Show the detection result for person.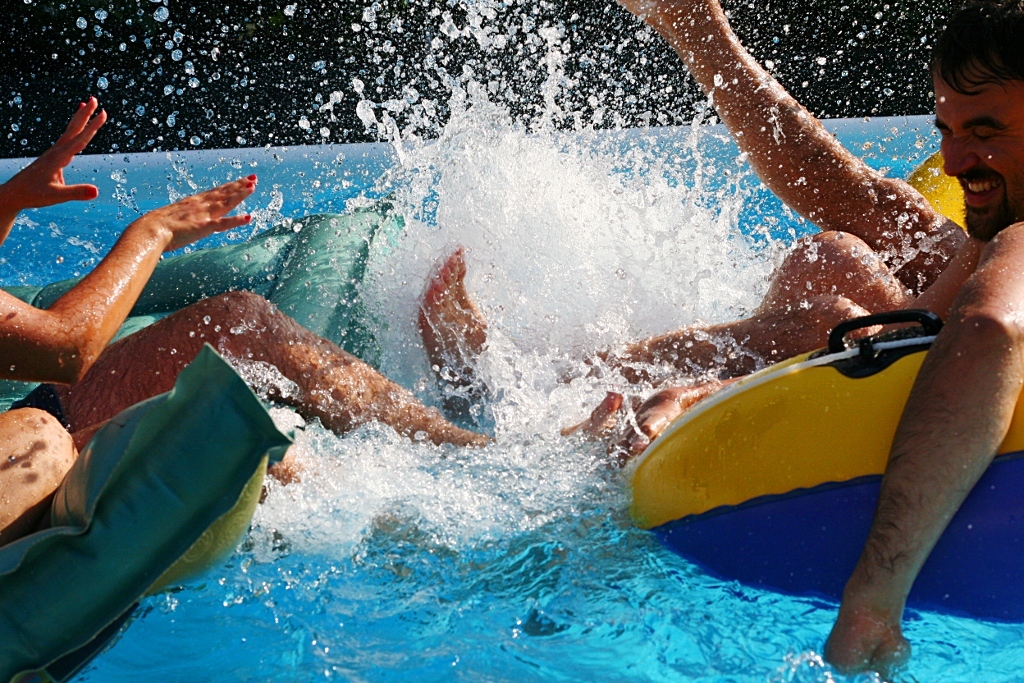
locate(426, 15, 1016, 679).
